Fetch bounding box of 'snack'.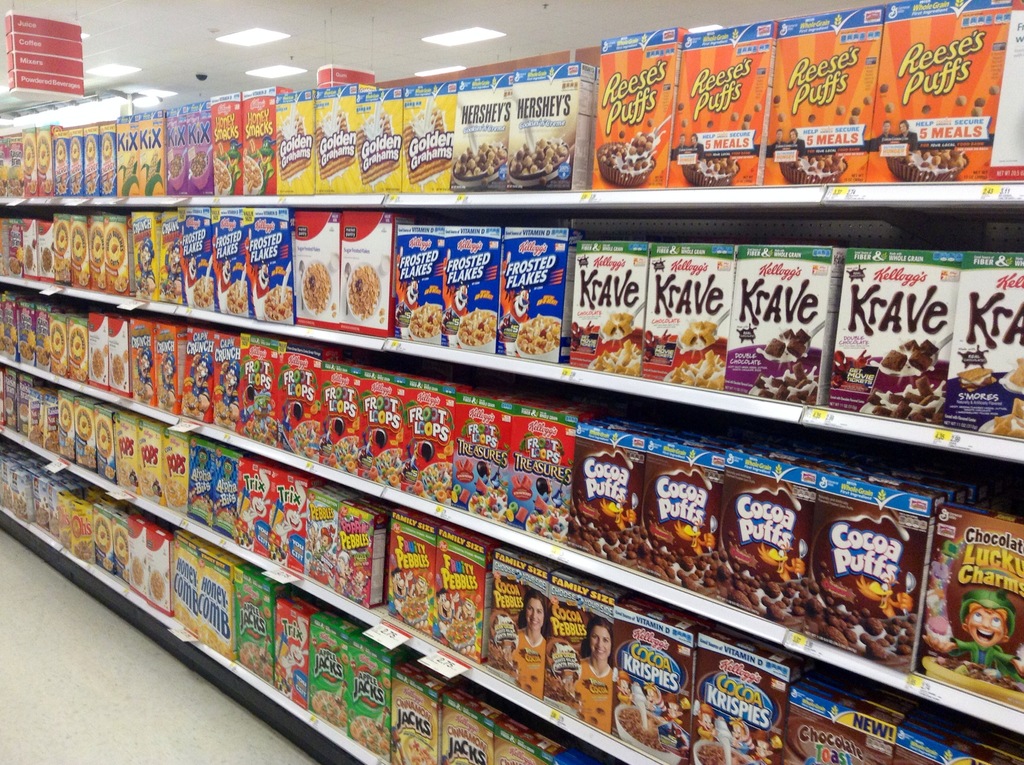
Bbox: locate(592, 717, 597, 725).
